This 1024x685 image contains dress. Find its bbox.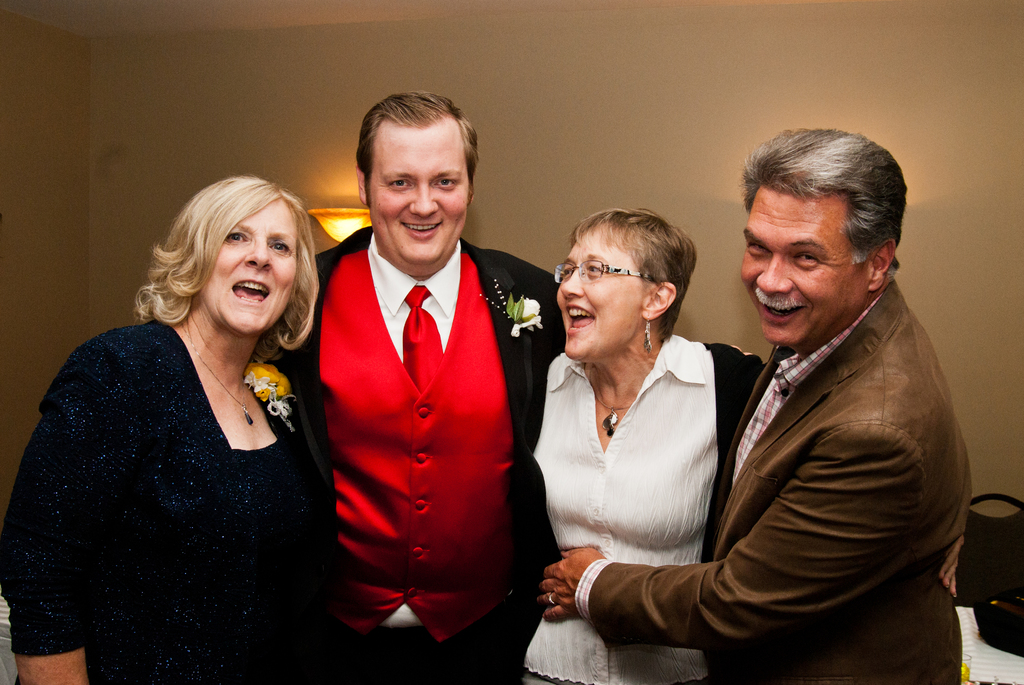
bbox=(3, 306, 349, 684).
